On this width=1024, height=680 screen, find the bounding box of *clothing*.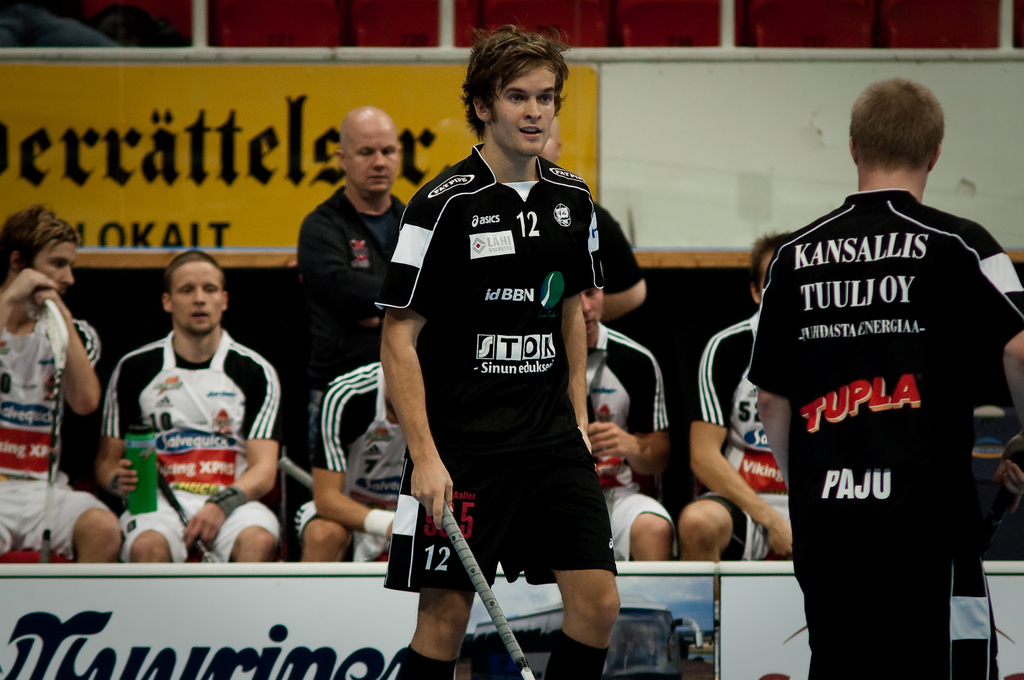
Bounding box: [x1=597, y1=194, x2=650, y2=304].
